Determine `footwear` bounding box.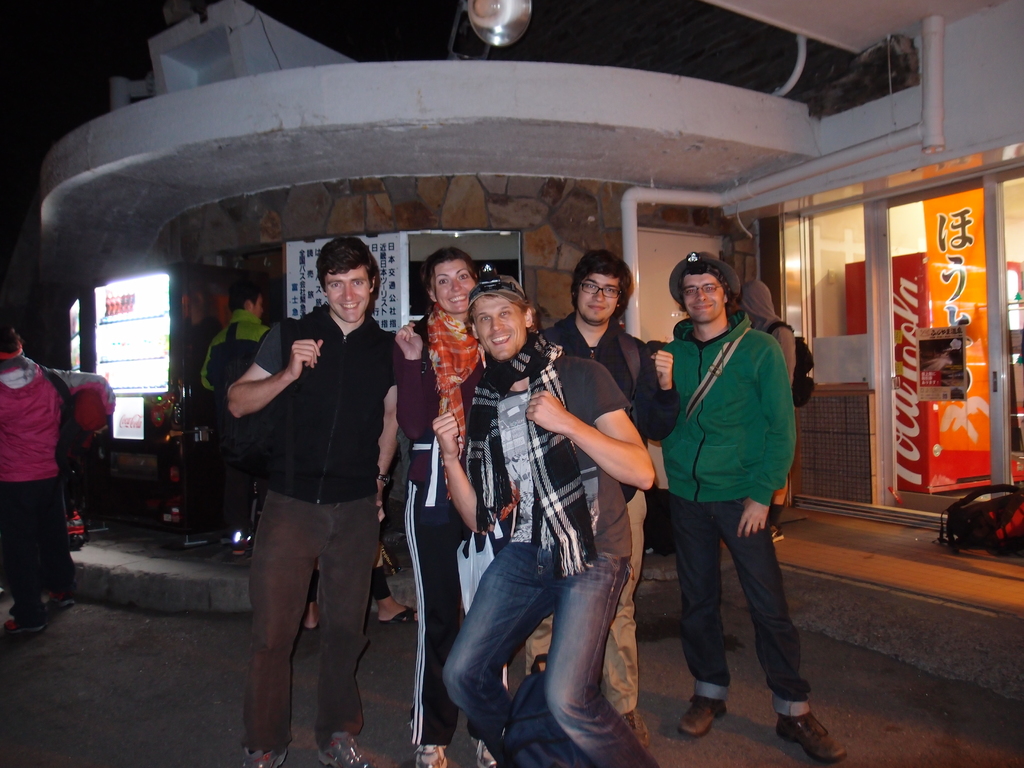
Determined: 385, 605, 420, 630.
